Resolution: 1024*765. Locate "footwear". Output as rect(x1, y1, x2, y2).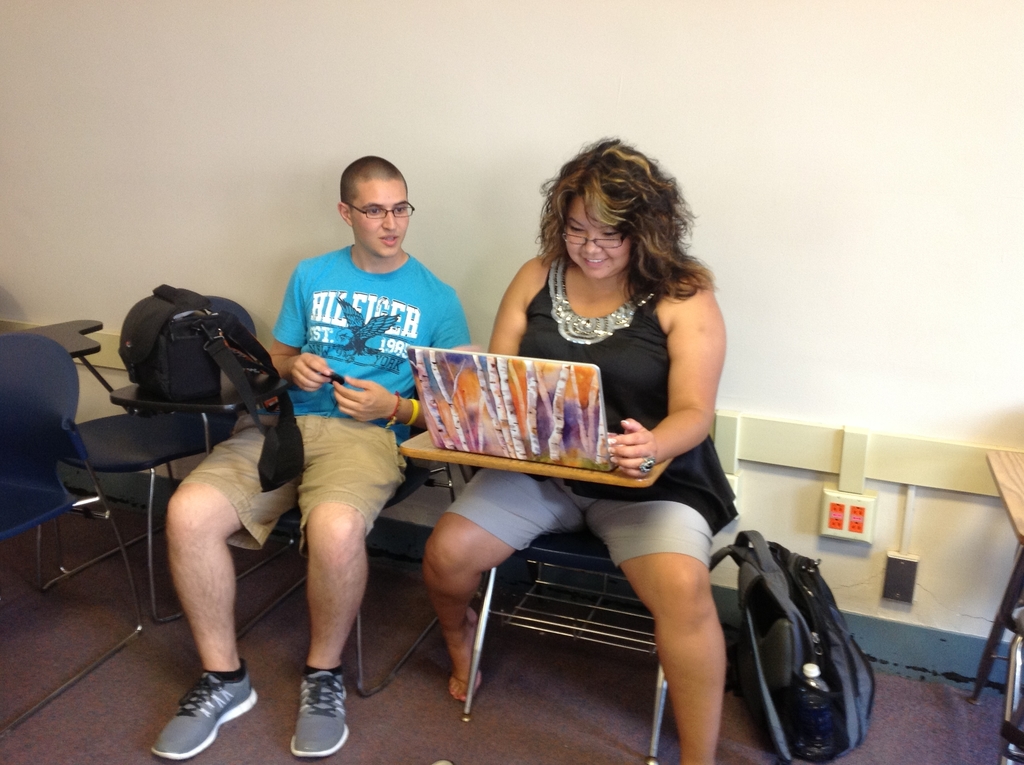
rect(153, 655, 255, 764).
